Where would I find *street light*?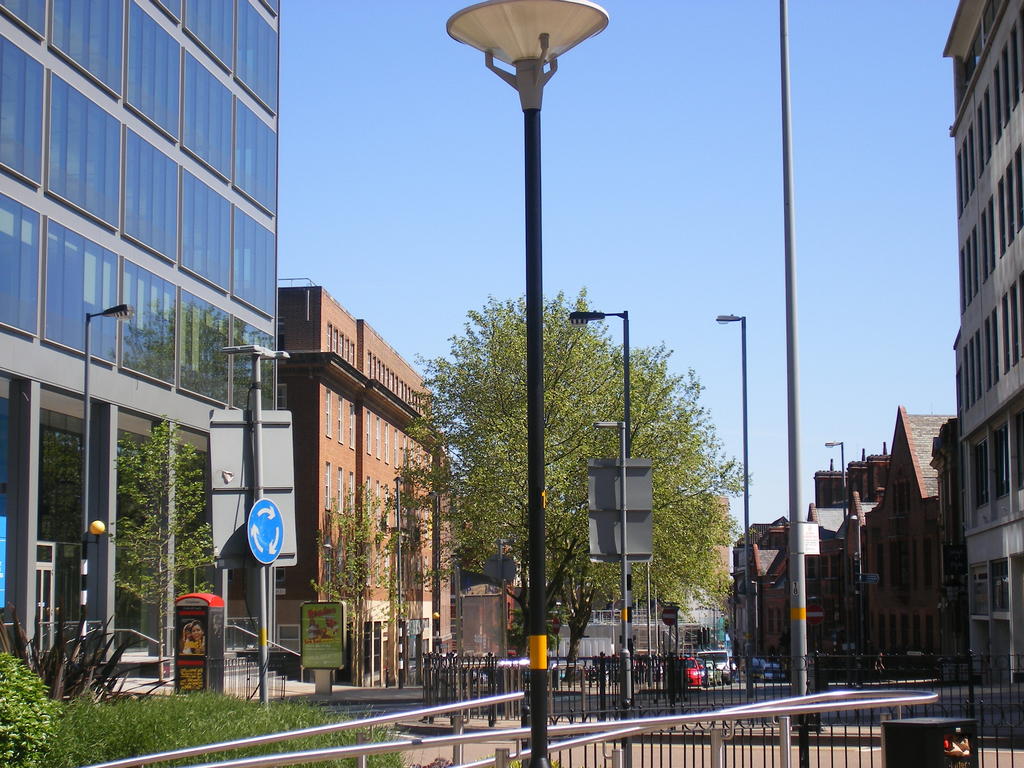
At 826 437 848 673.
